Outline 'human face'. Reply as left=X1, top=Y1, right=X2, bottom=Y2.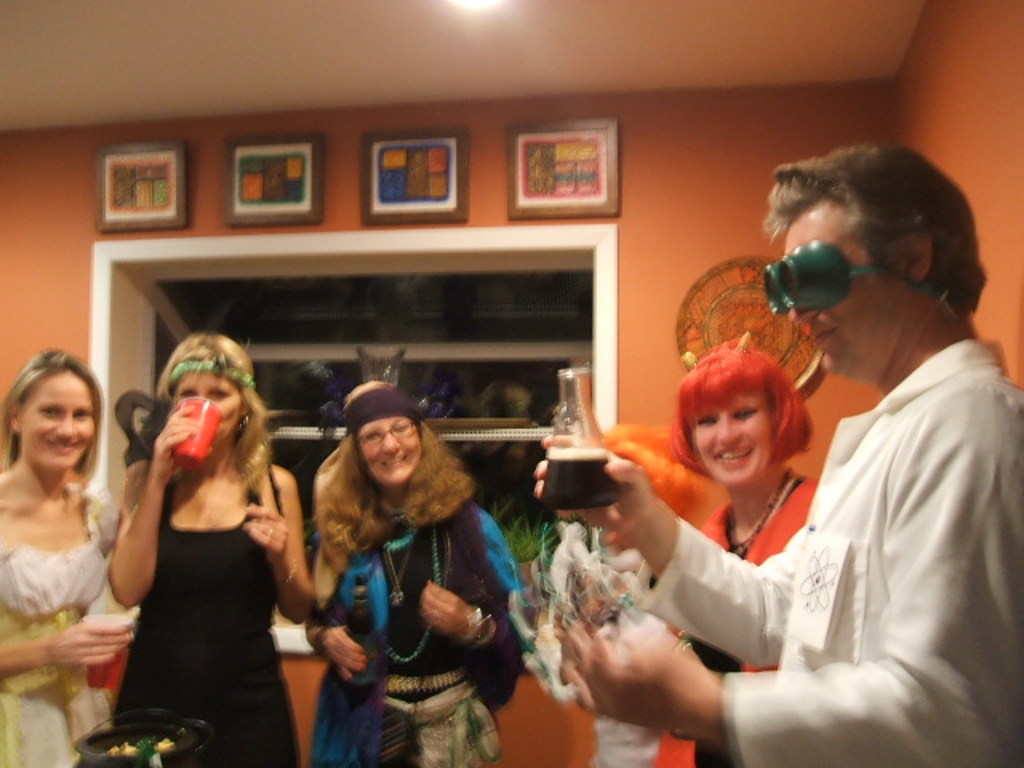
left=22, top=366, right=98, bottom=470.
